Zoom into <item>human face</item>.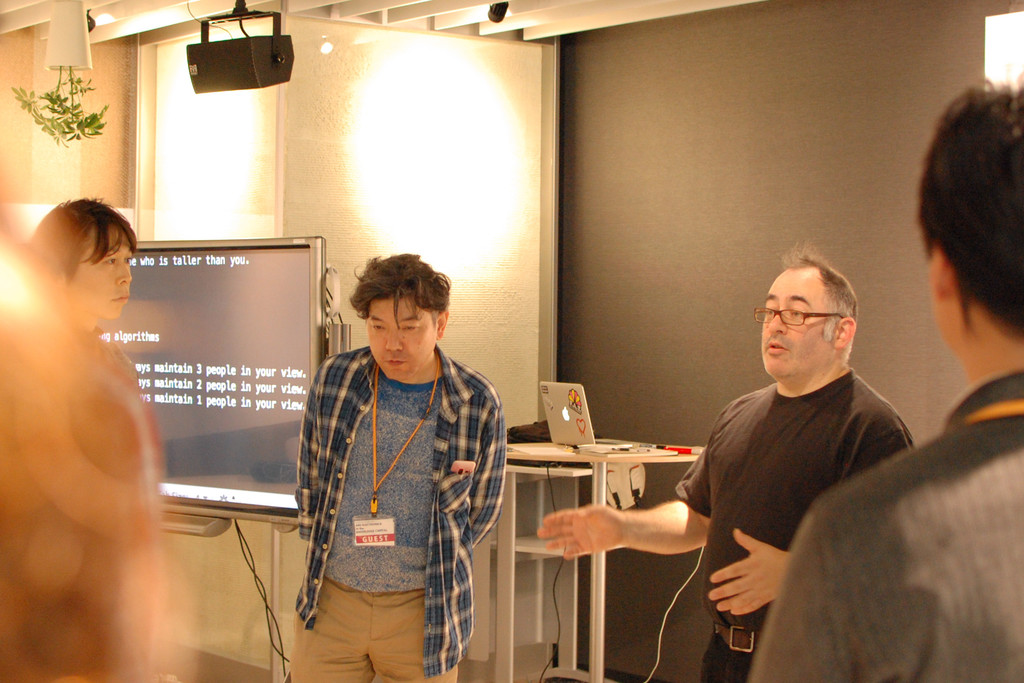
Zoom target: [71, 220, 134, 319].
